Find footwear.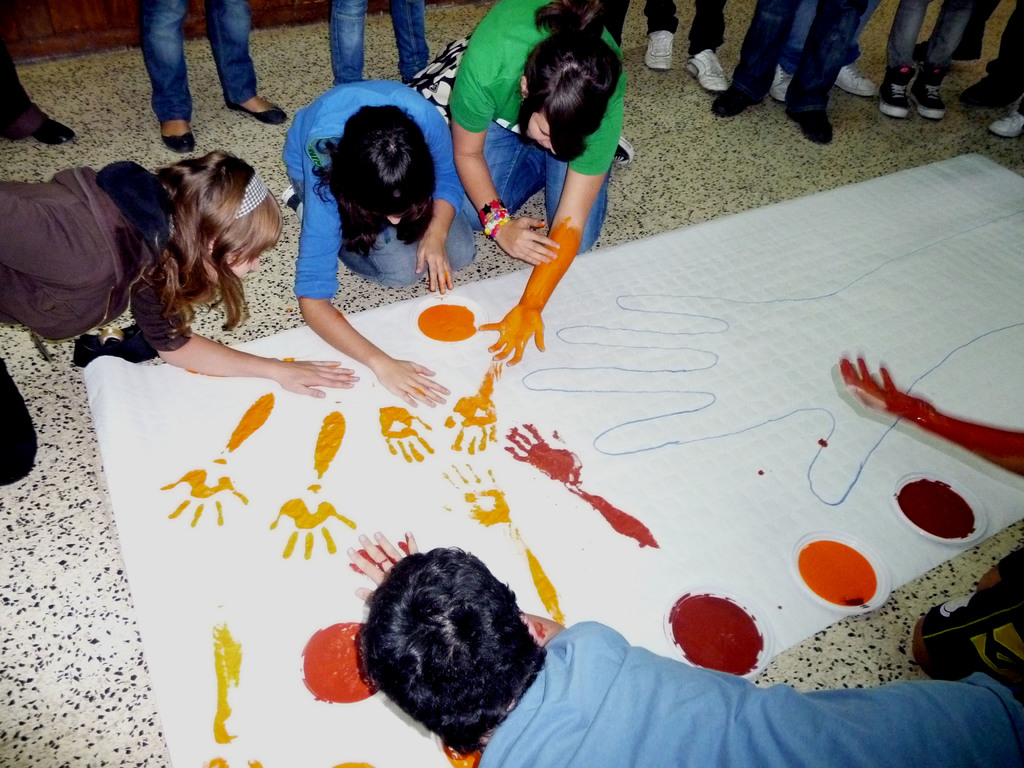
box=[159, 130, 190, 155].
